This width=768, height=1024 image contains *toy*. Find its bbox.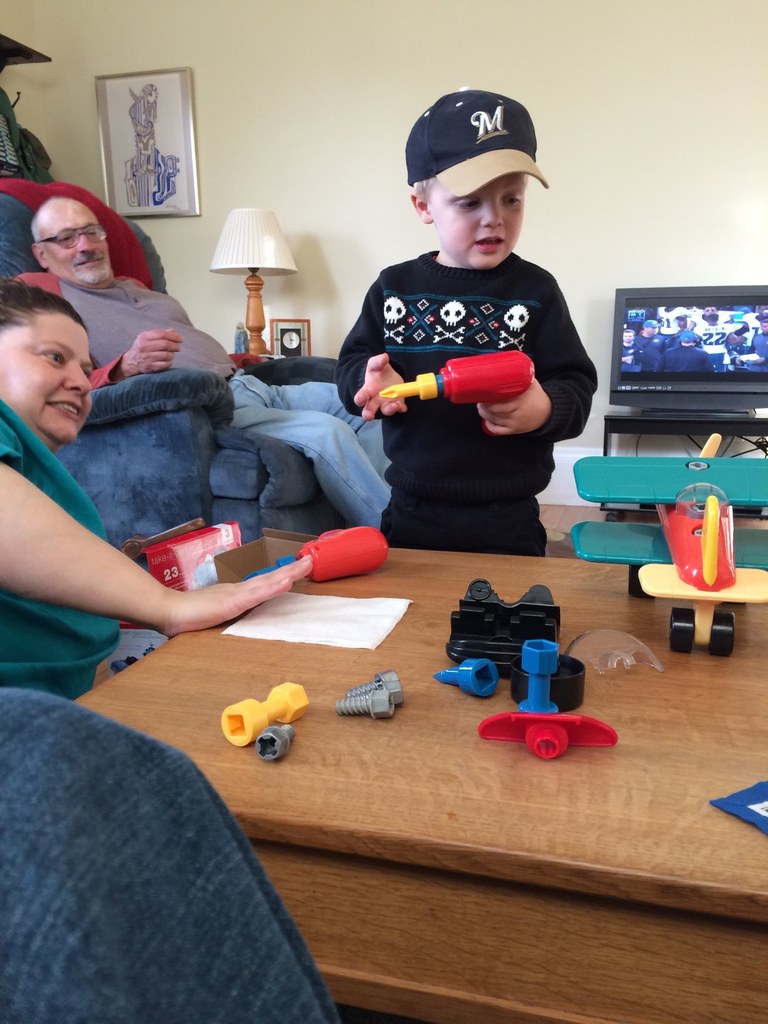
Rect(518, 640, 559, 717).
